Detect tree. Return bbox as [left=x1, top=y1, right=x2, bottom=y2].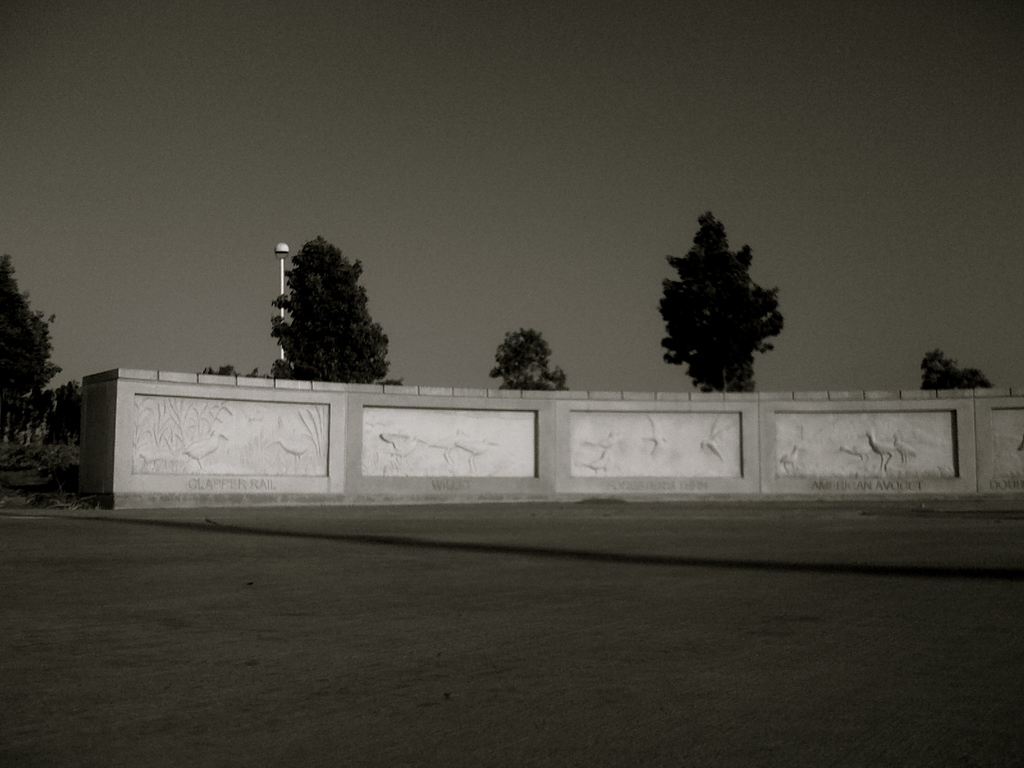
[left=490, top=328, right=566, bottom=390].
